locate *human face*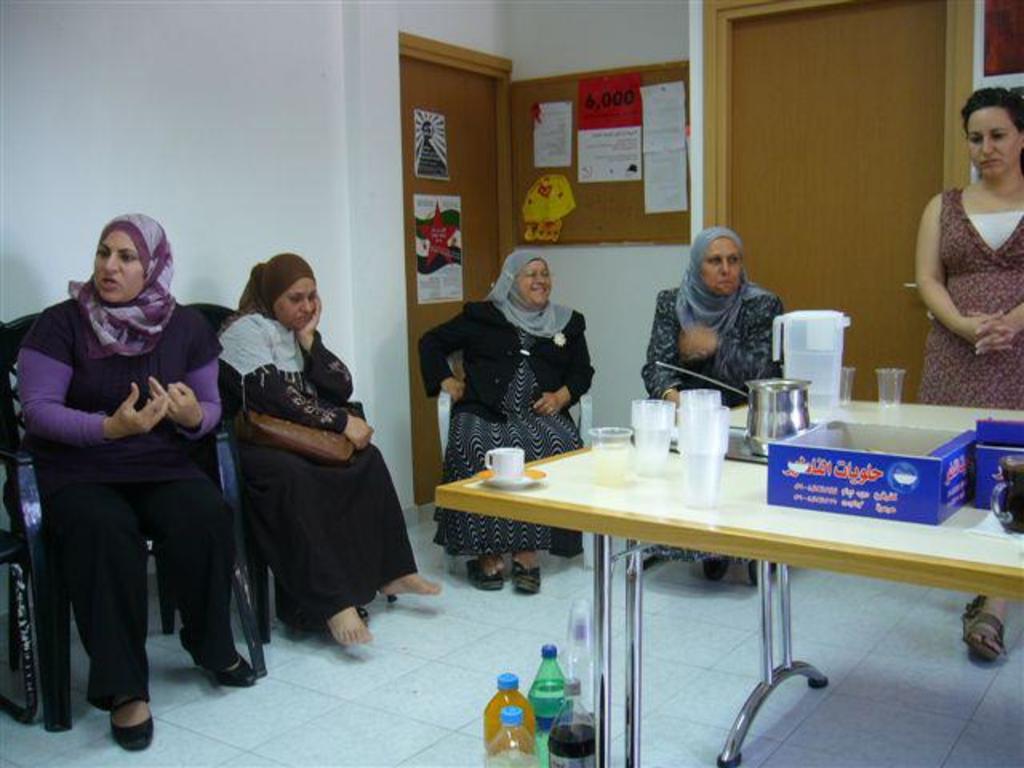
(left=701, top=240, right=739, bottom=293)
